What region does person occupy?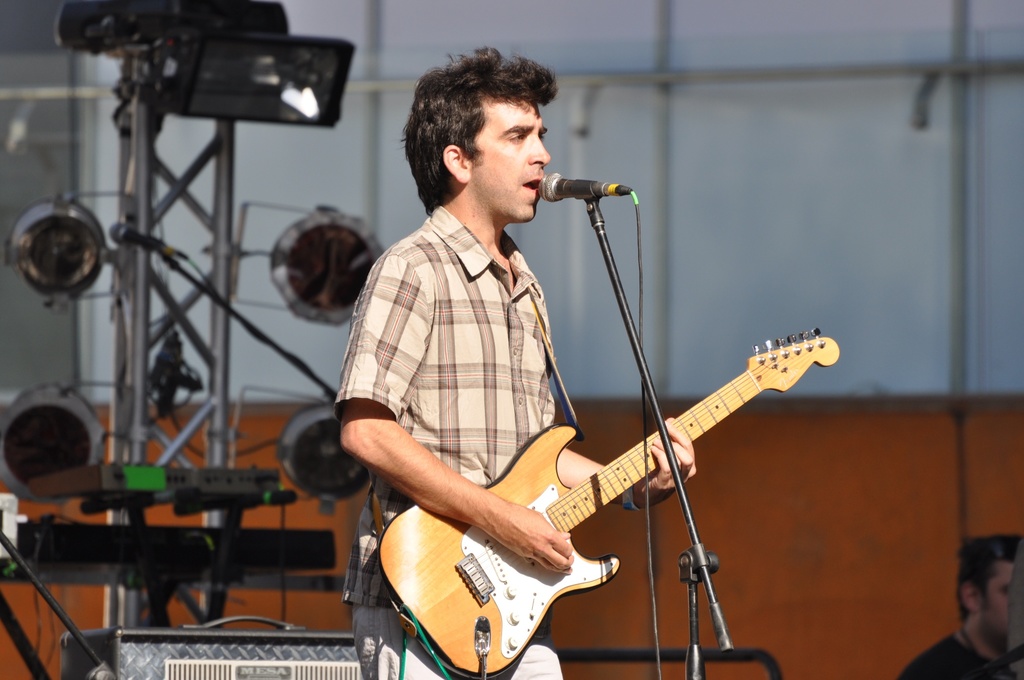
box=[899, 535, 1023, 679].
